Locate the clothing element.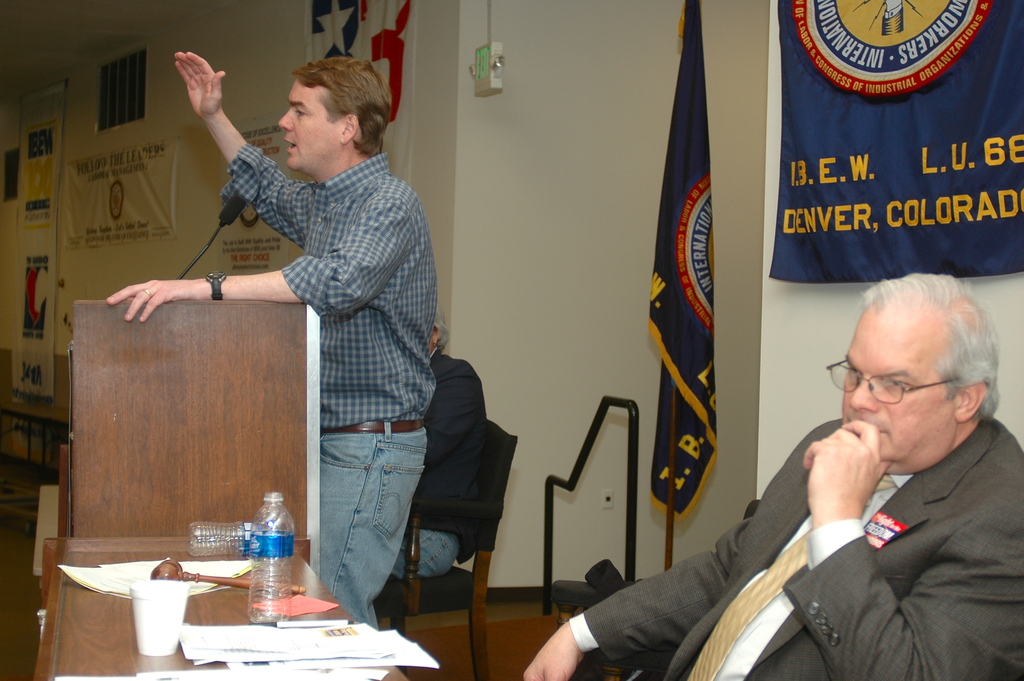
Element bbox: select_region(215, 146, 439, 425).
